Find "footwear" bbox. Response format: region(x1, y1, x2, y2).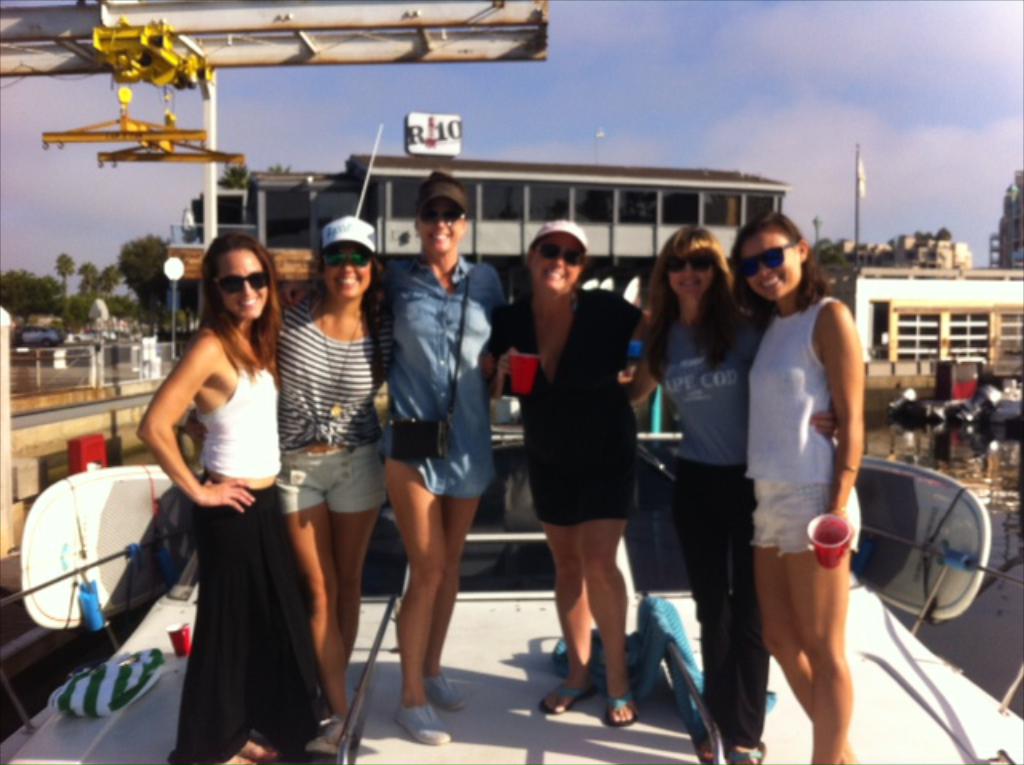
region(538, 679, 595, 717).
